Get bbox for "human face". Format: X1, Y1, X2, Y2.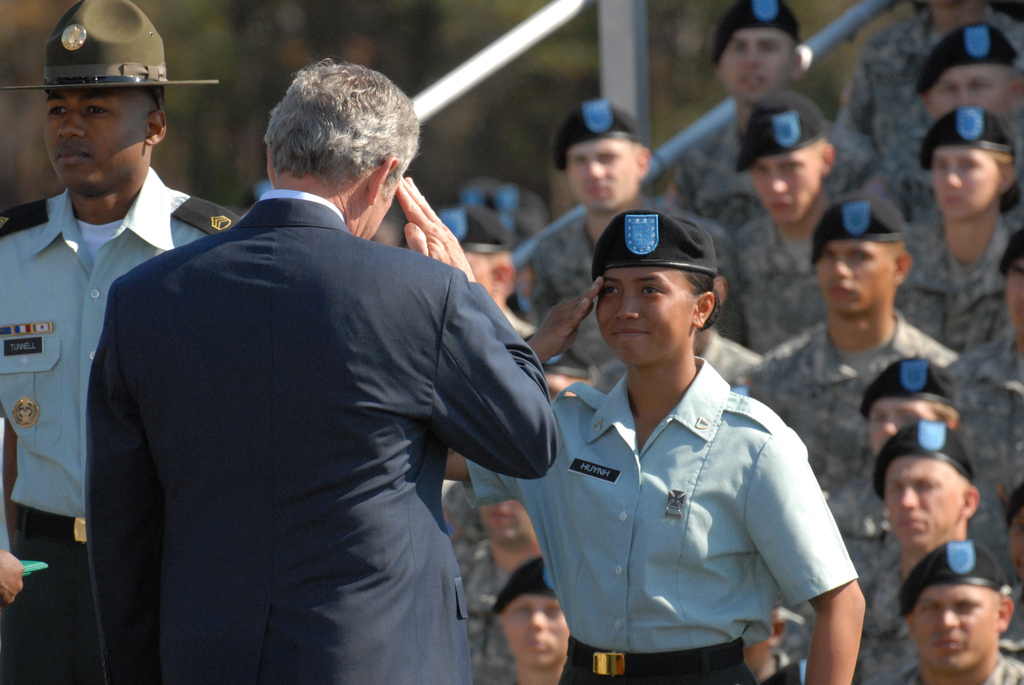
502, 594, 568, 666.
